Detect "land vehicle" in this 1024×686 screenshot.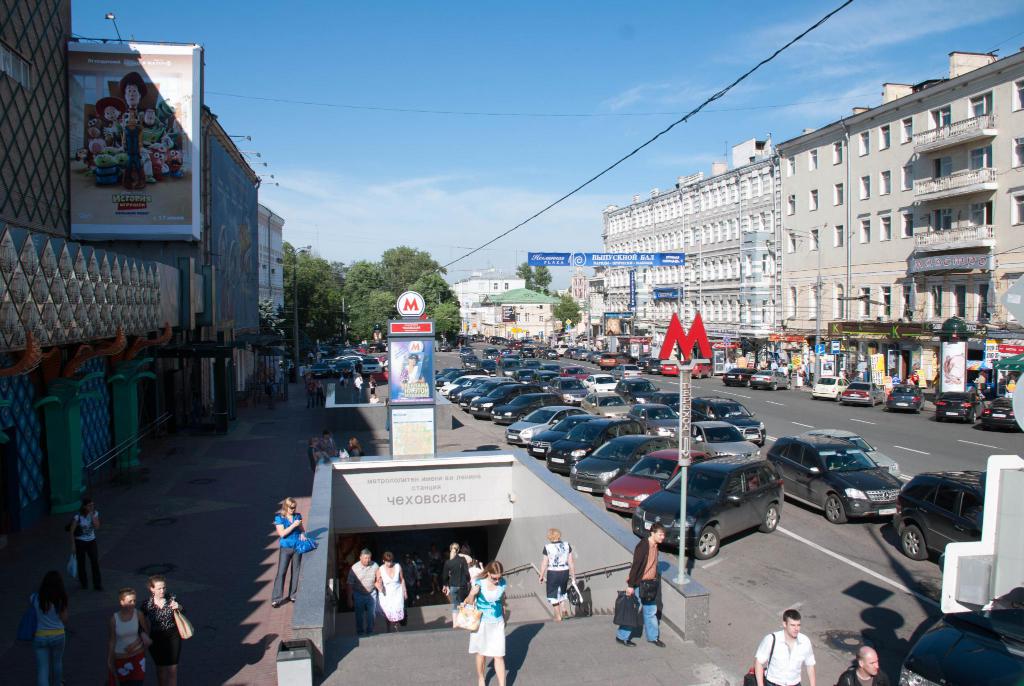
Detection: [left=887, top=382, right=925, bottom=414].
